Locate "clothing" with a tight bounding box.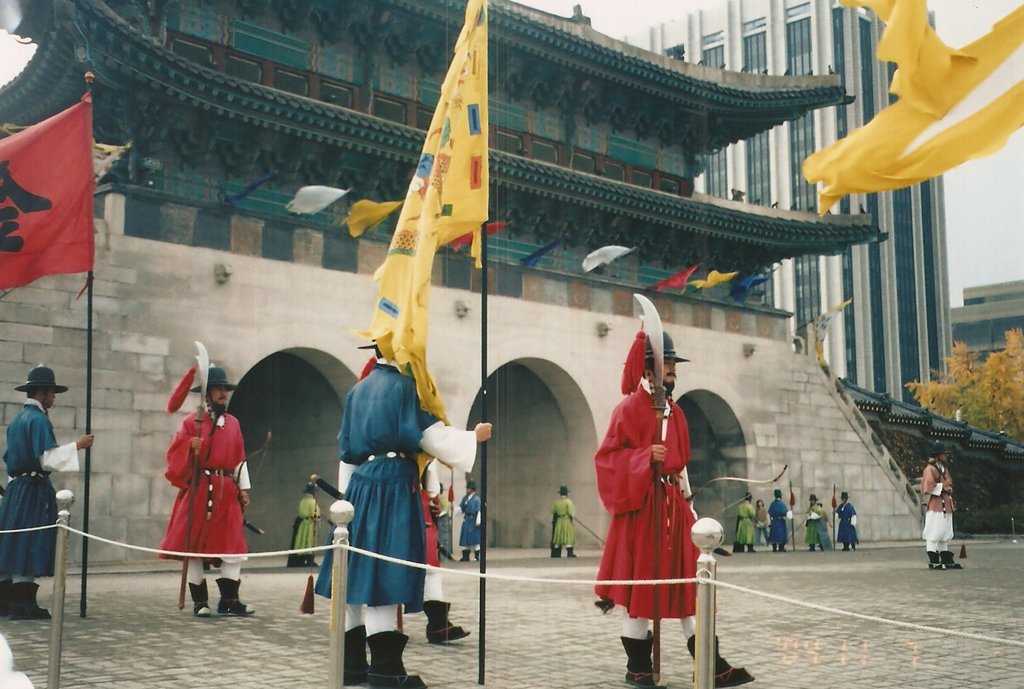
{"x1": 0, "y1": 395, "x2": 82, "y2": 583}.
